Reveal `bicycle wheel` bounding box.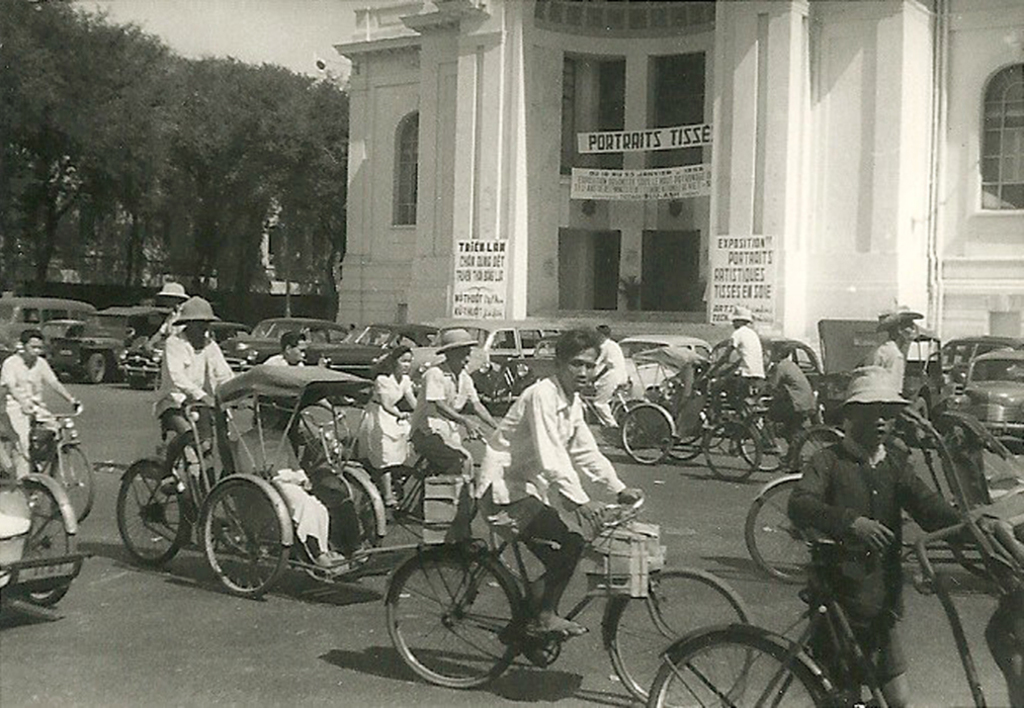
Revealed: bbox=(743, 475, 816, 584).
